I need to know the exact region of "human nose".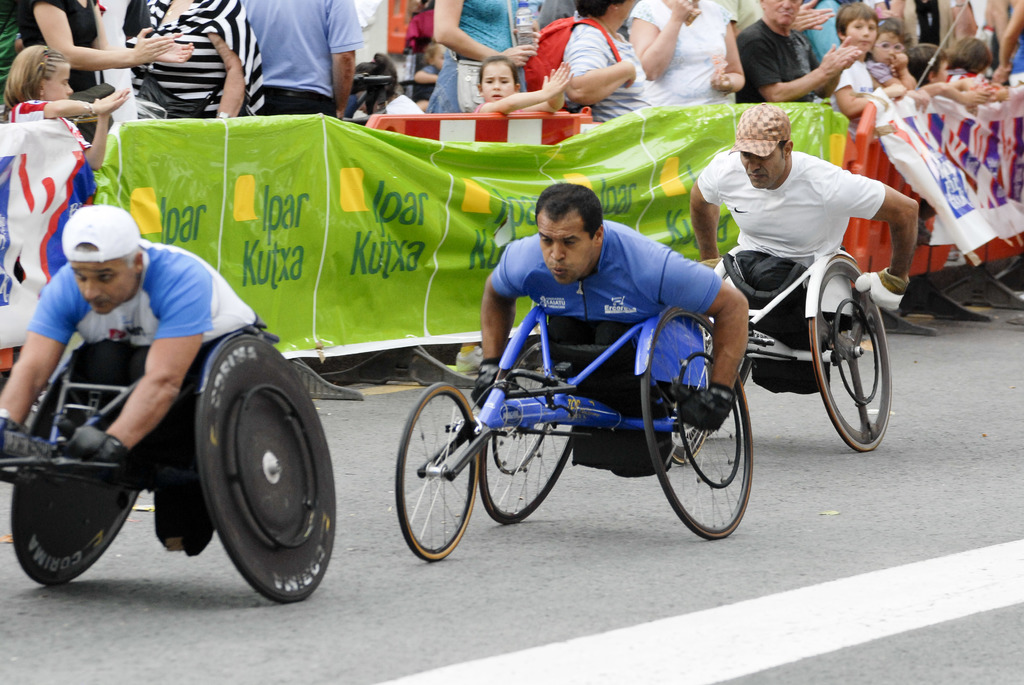
Region: 861, 24, 870, 39.
